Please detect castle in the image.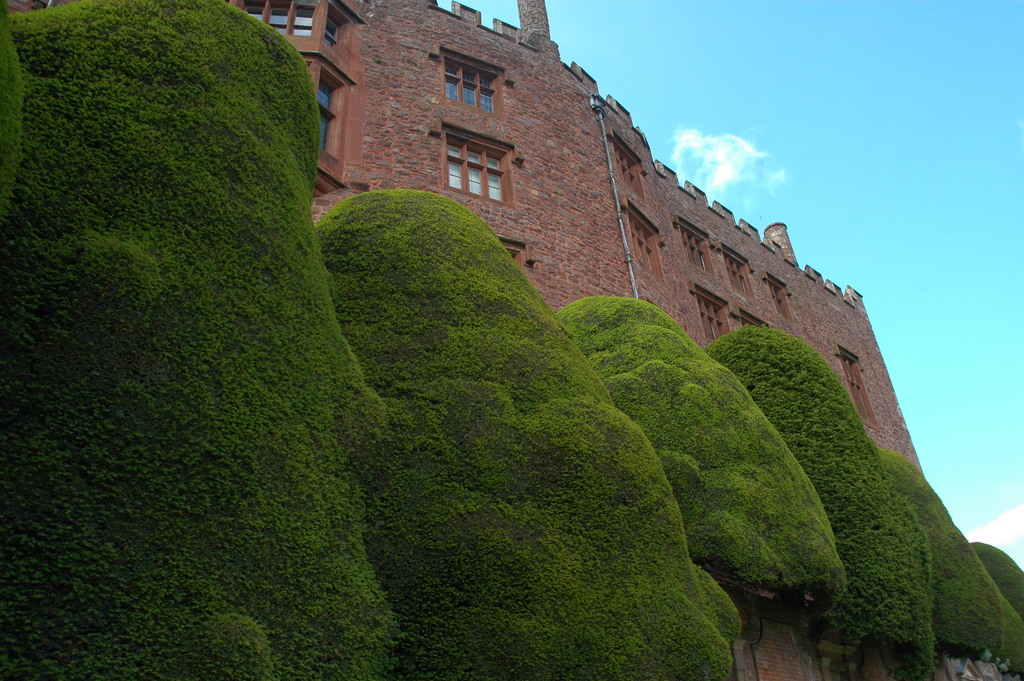
bbox(2, 0, 929, 680).
